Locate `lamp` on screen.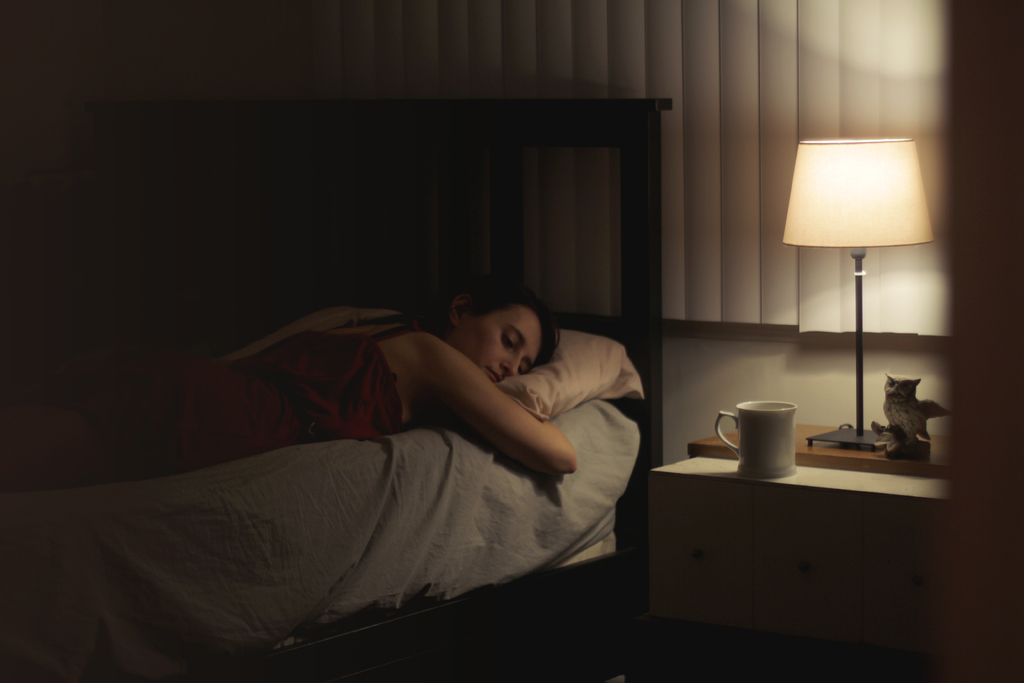
On screen at 778 135 937 458.
